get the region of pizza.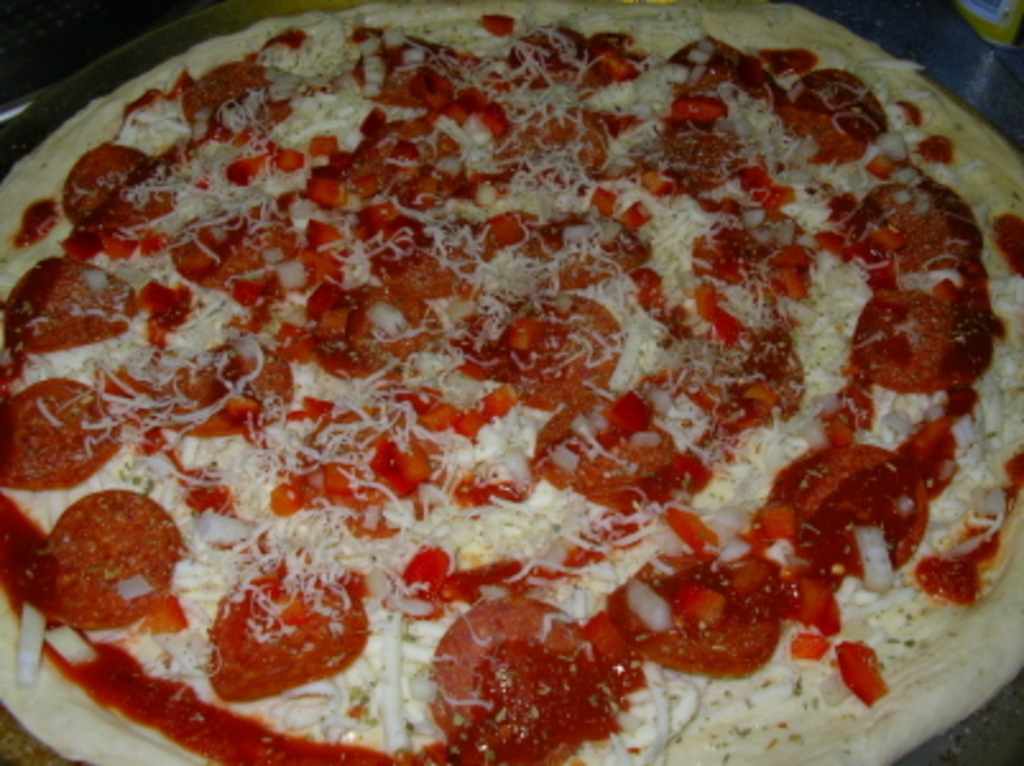
l=403, t=15, r=924, b=214.
